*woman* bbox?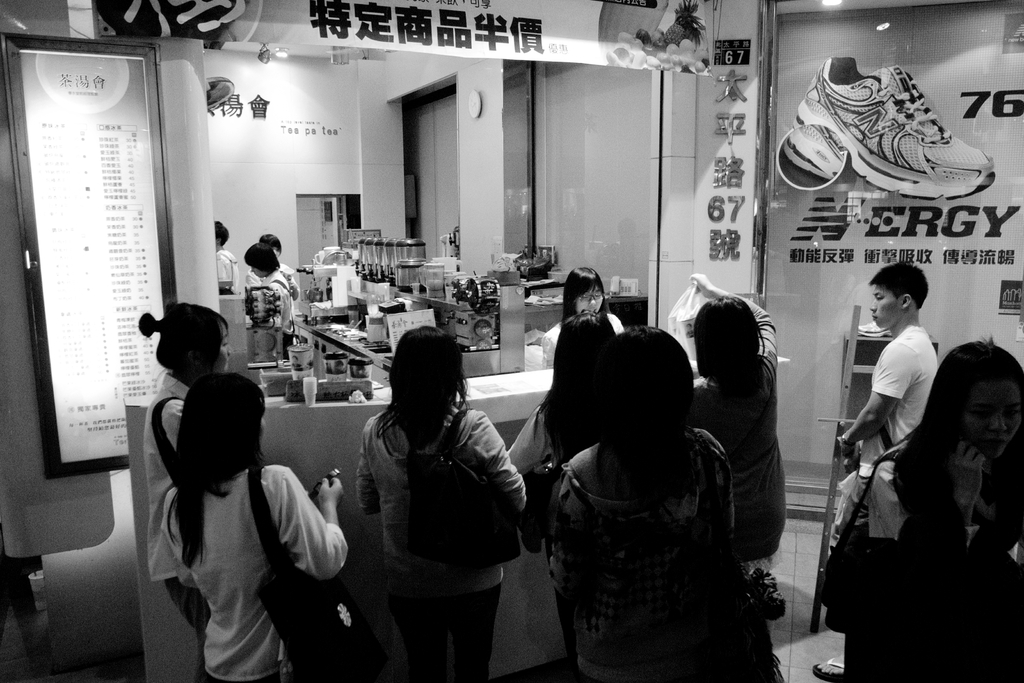
BBox(504, 306, 617, 562)
